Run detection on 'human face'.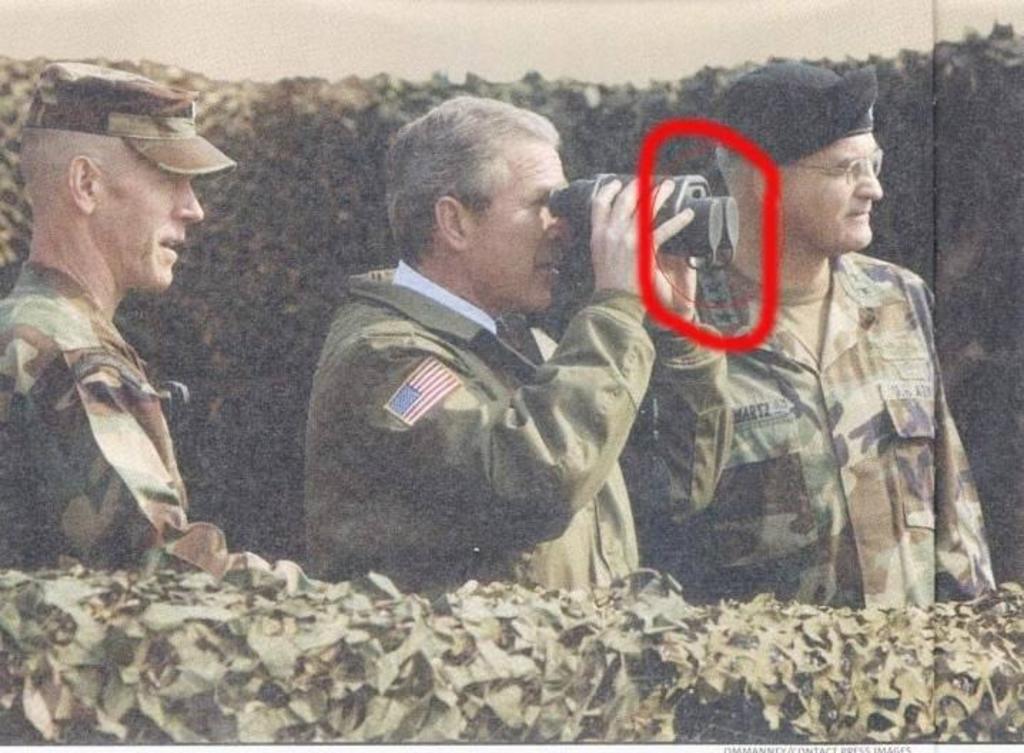
Result: bbox=(20, 87, 210, 290).
